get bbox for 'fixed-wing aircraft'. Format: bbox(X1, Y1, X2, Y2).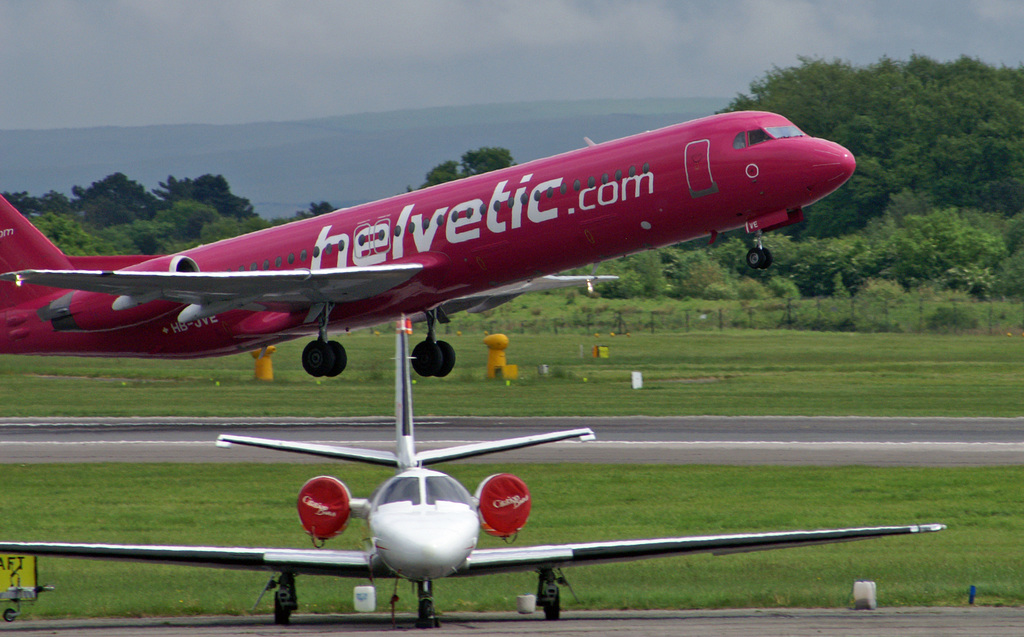
bbox(3, 327, 950, 624).
